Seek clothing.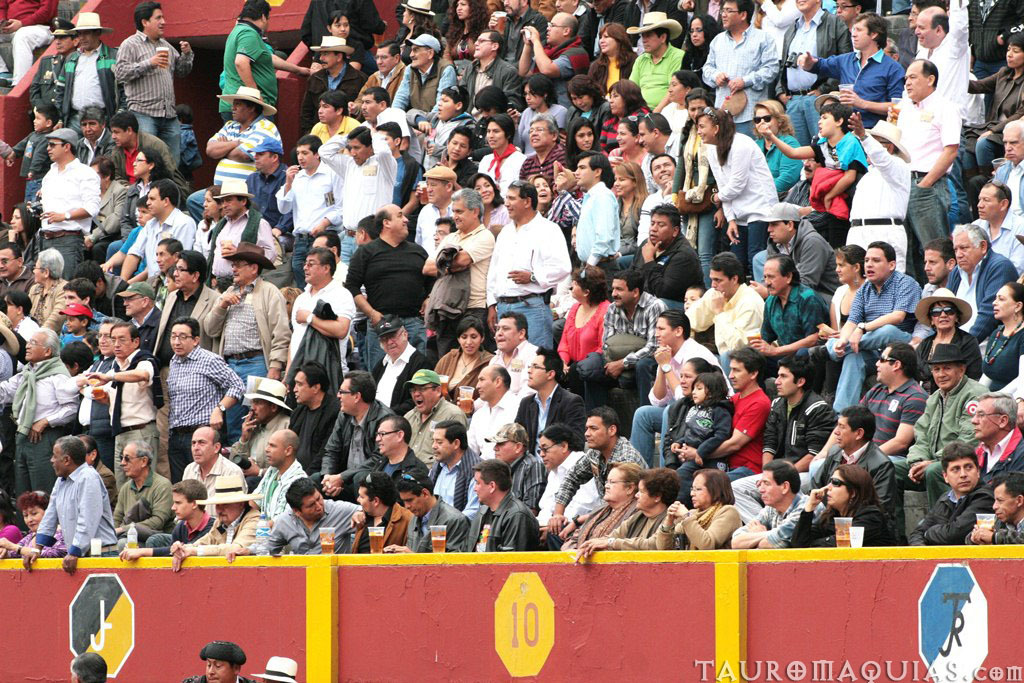
crop(698, 23, 778, 133).
